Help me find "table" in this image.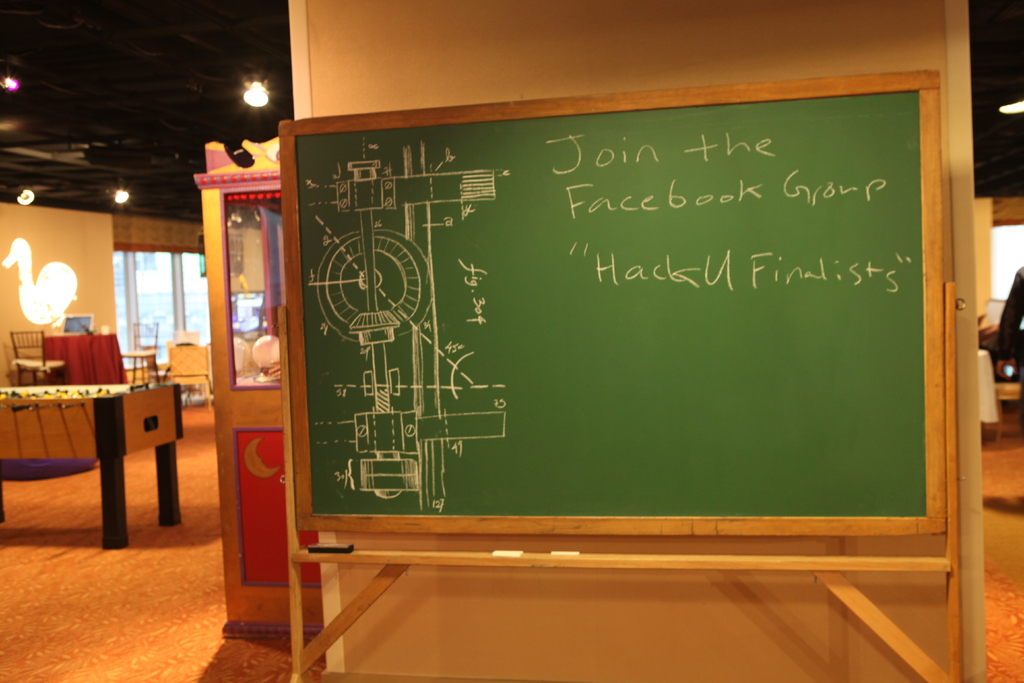
Found it: bbox(2, 351, 196, 527).
